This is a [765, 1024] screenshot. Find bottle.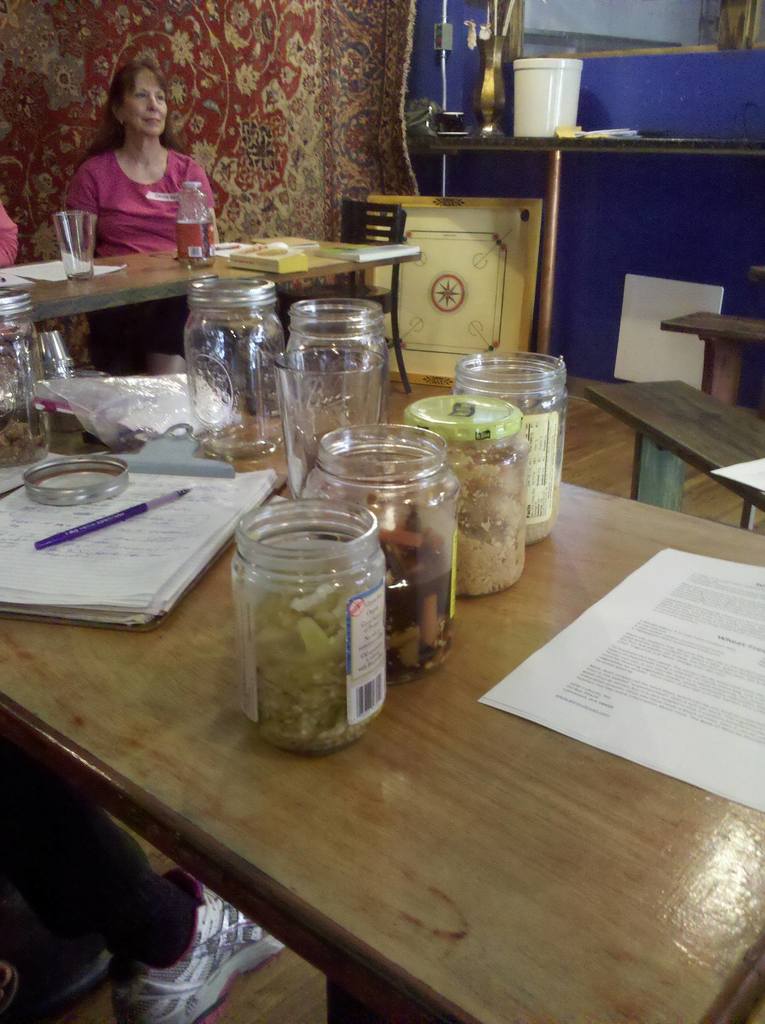
Bounding box: [449, 351, 567, 545].
